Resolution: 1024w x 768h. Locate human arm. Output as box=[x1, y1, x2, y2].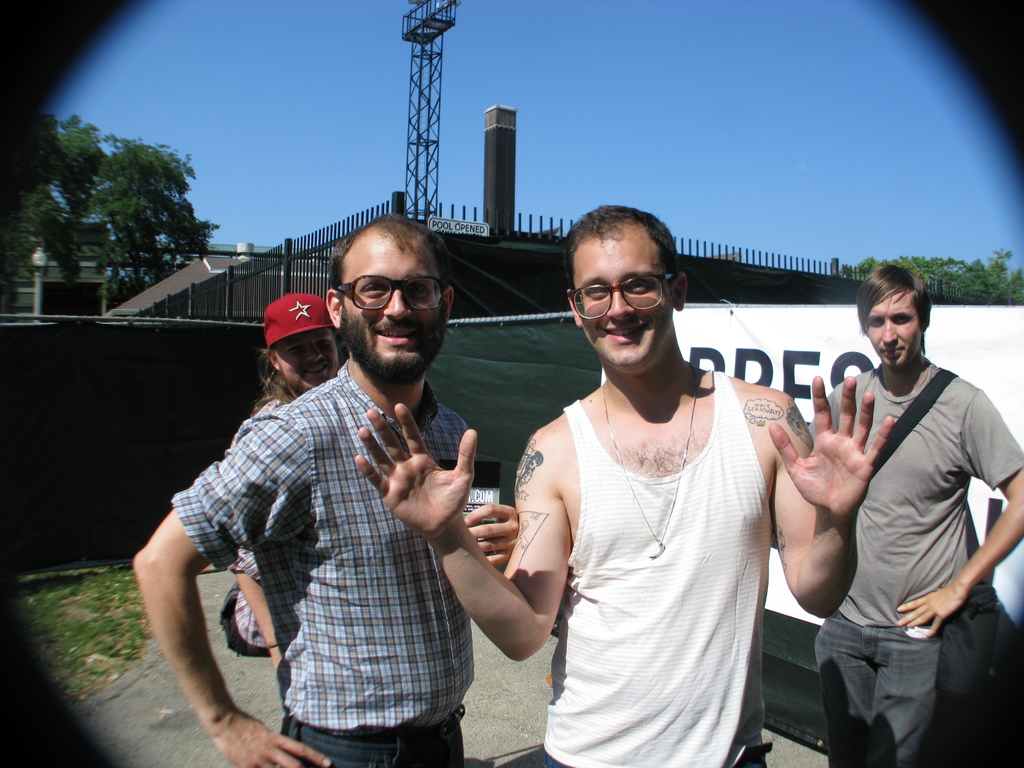
box=[761, 381, 905, 636].
